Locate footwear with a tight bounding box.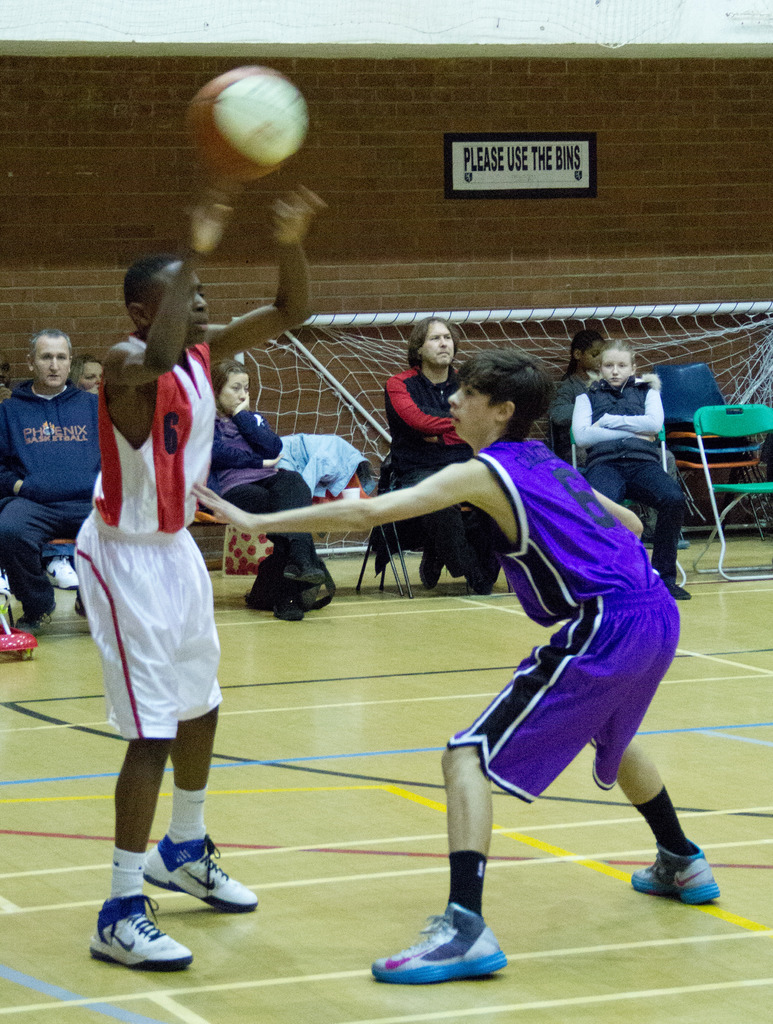
[x1=142, y1=830, x2=263, y2=918].
